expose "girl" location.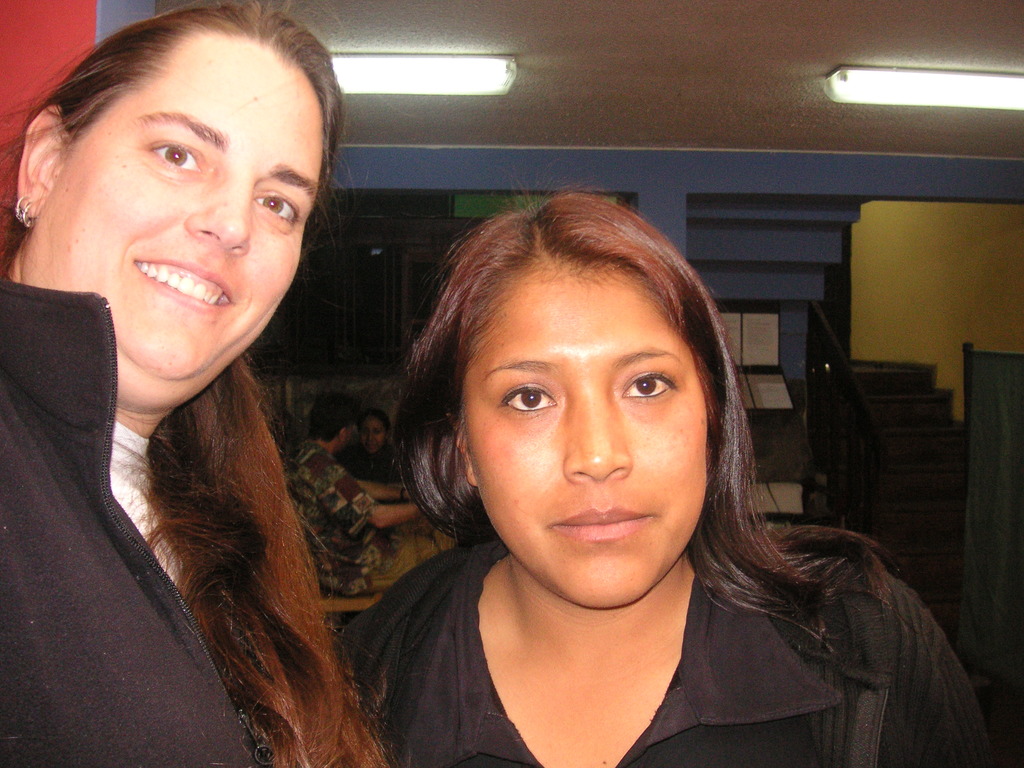
Exposed at x1=0, y1=0, x2=387, y2=762.
